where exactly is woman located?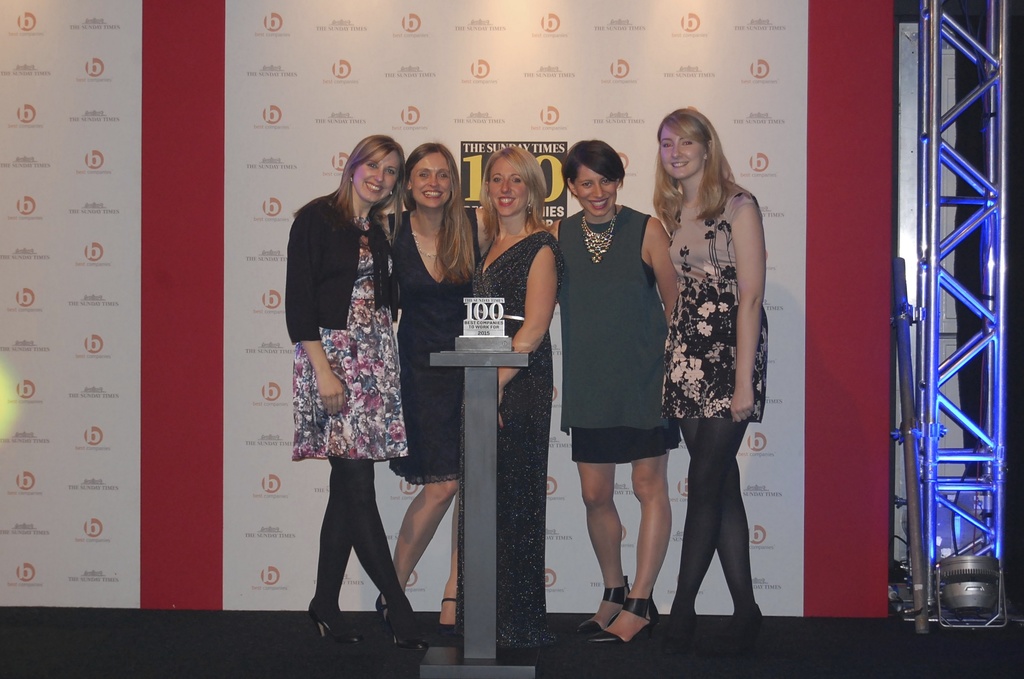
Its bounding box is (388,142,501,653).
